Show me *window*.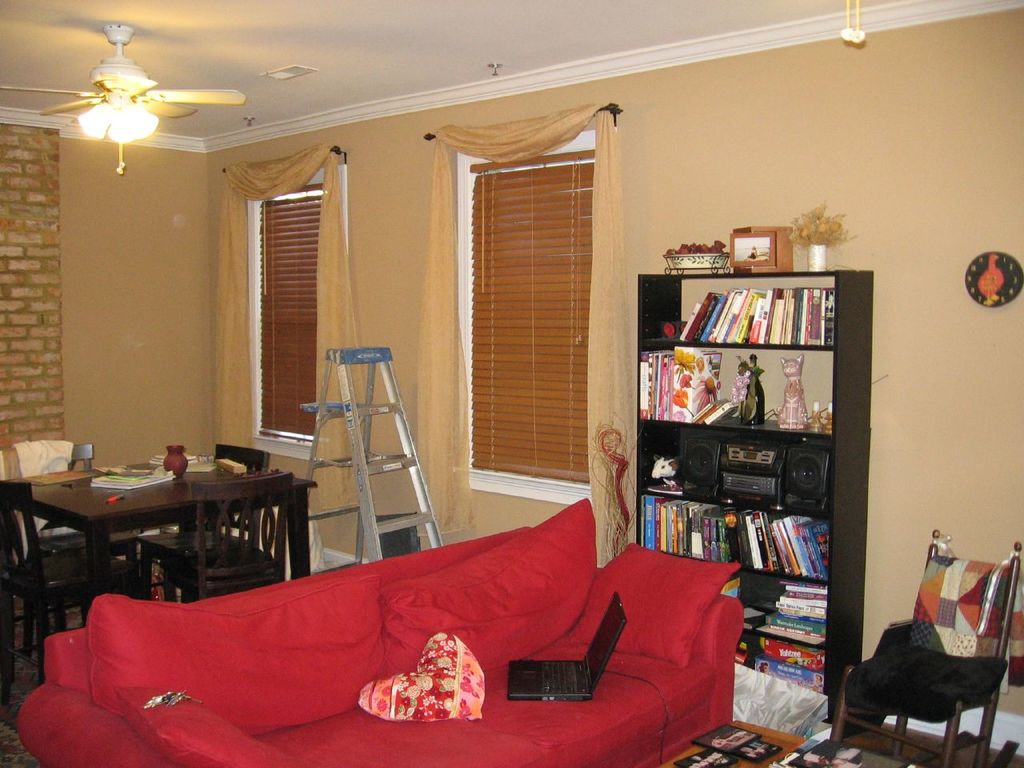
*window* is here: crop(439, 80, 638, 504).
